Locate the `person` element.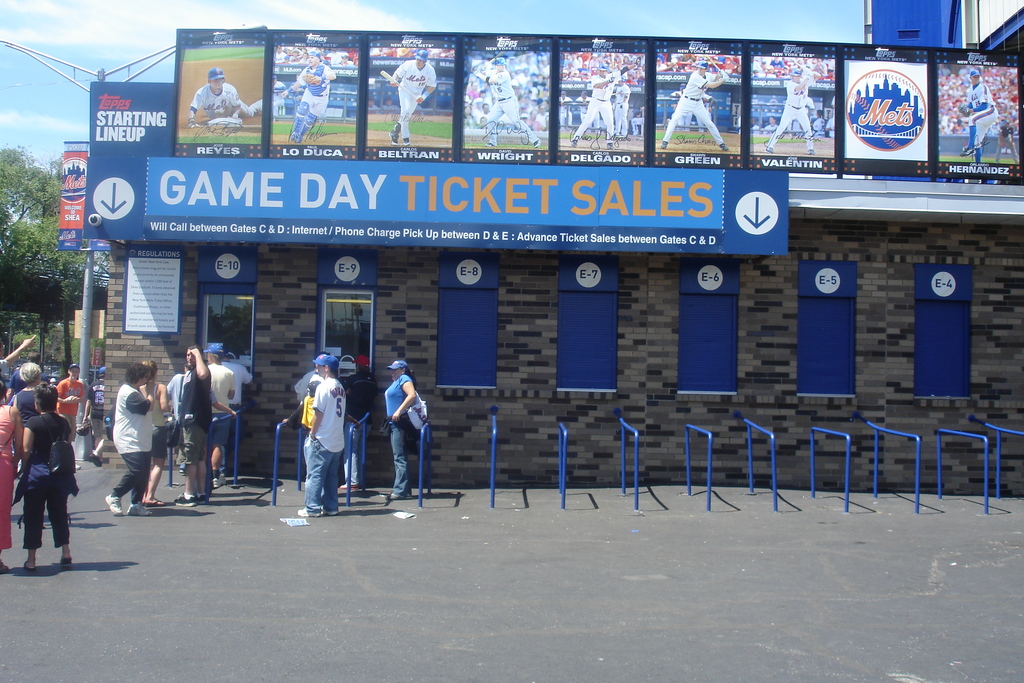
Element bbox: 296/352/324/441.
